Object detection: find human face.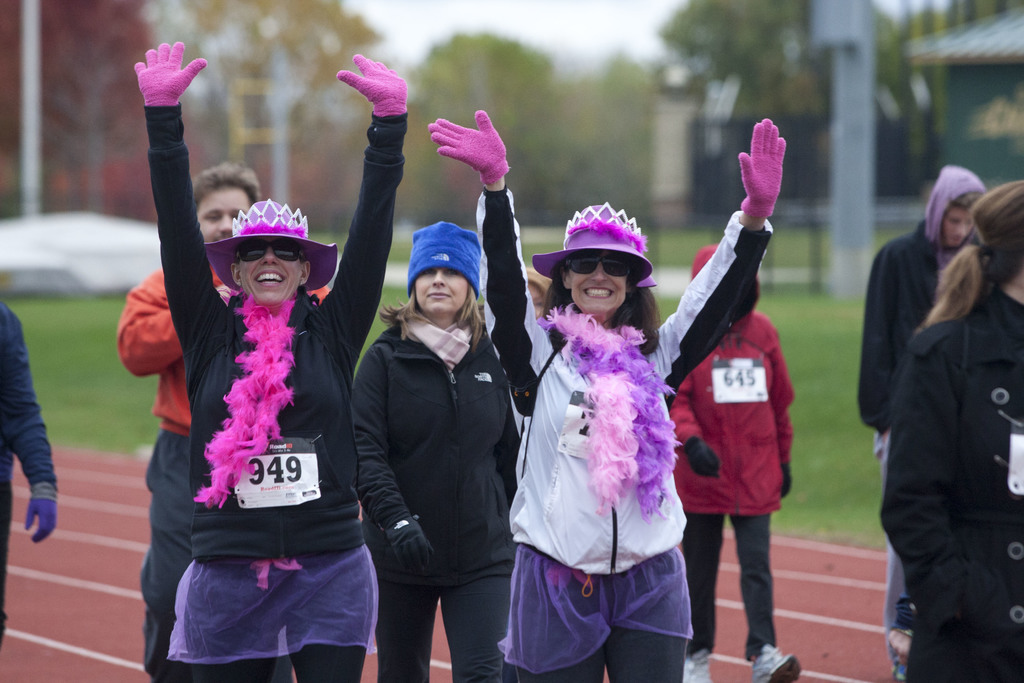
[941,208,972,251].
